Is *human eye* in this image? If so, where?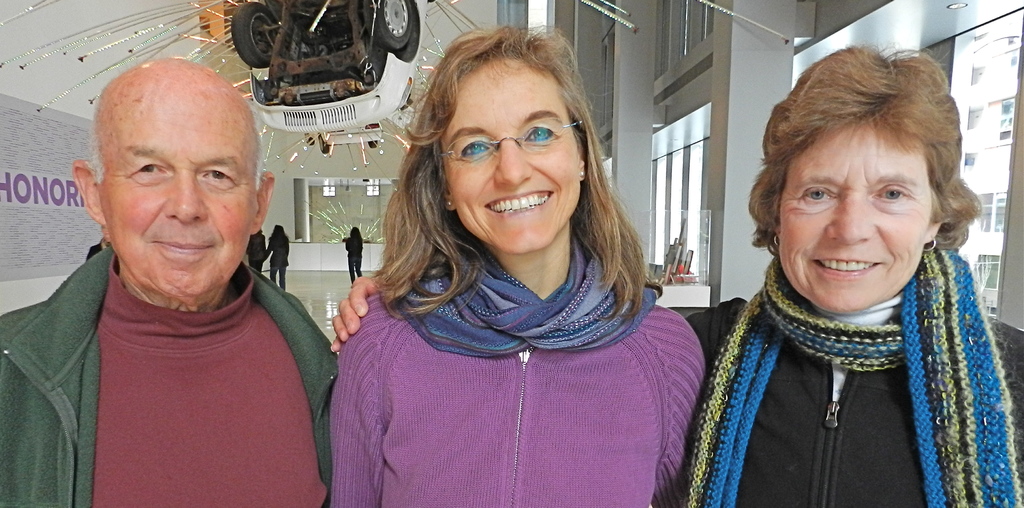
Yes, at x1=522, y1=122, x2=559, y2=147.
